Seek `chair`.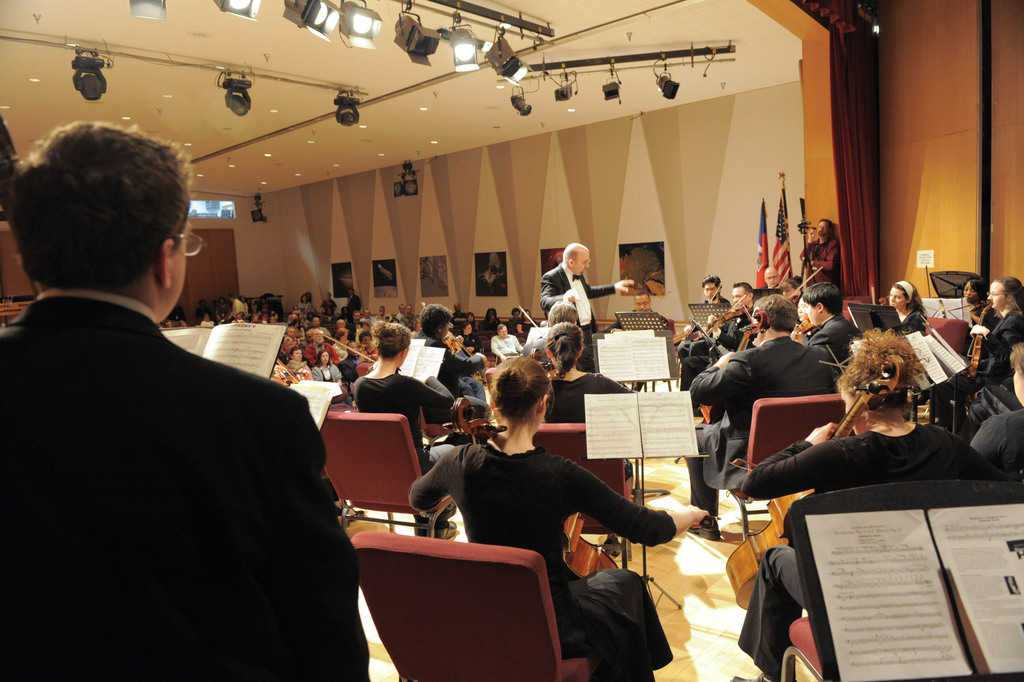
box=[320, 409, 457, 540].
